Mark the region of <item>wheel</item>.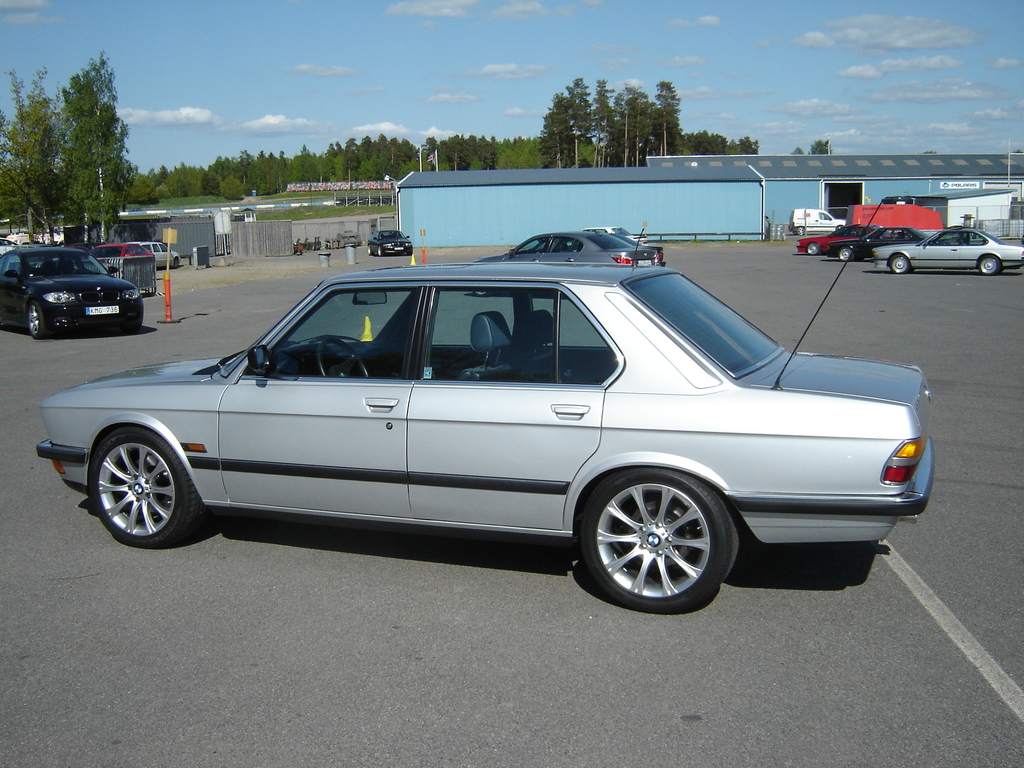
Region: 806 244 821 256.
